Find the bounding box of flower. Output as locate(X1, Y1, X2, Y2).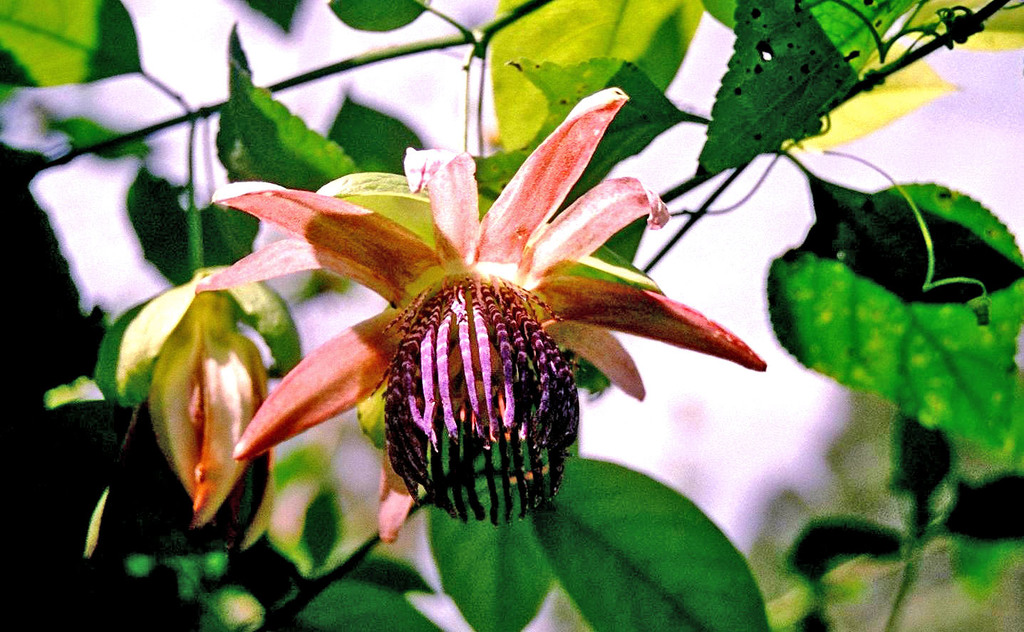
locate(189, 78, 785, 559).
